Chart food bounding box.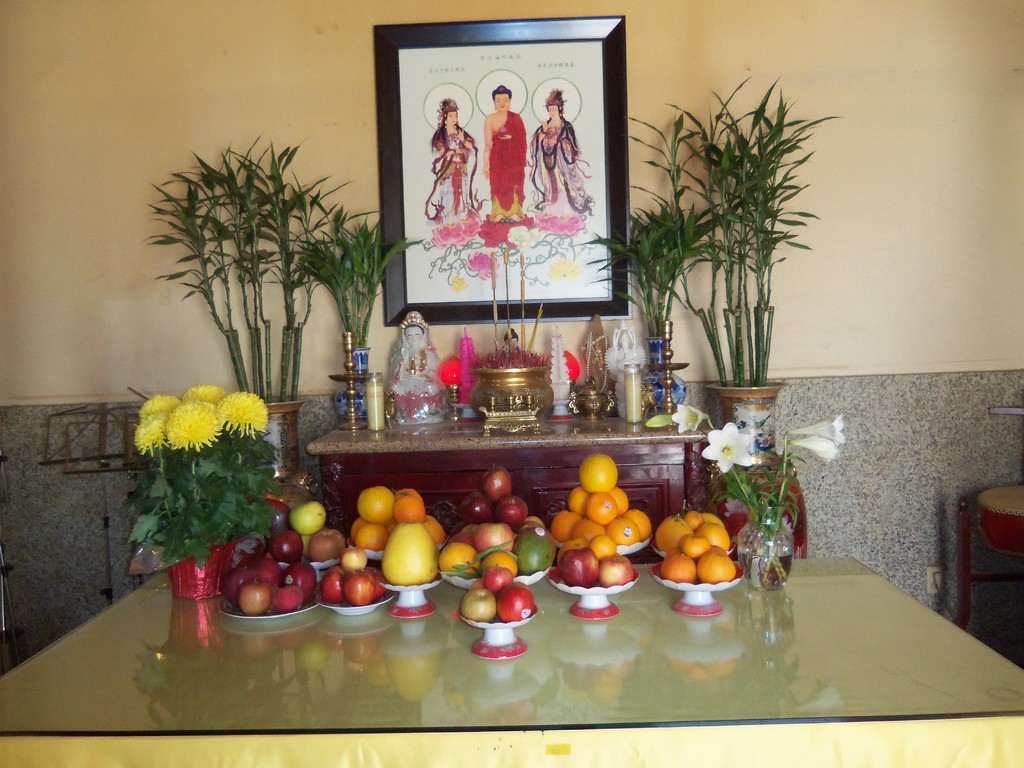
Charted: bbox=(320, 564, 346, 605).
